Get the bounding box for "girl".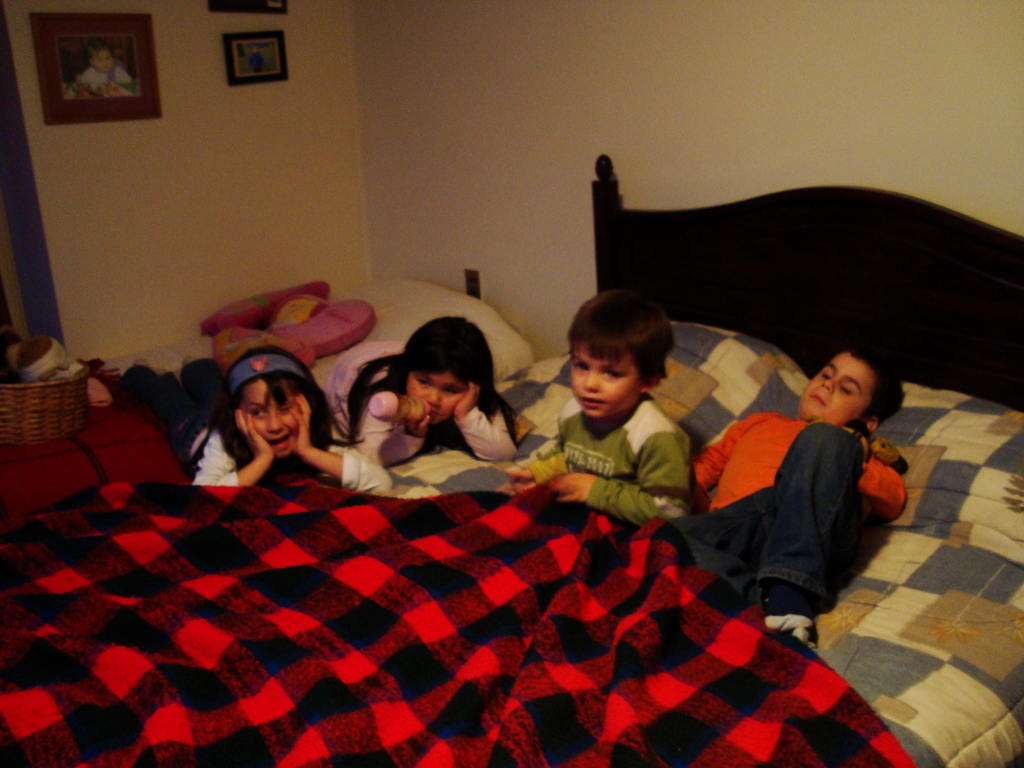
[326, 312, 520, 465].
